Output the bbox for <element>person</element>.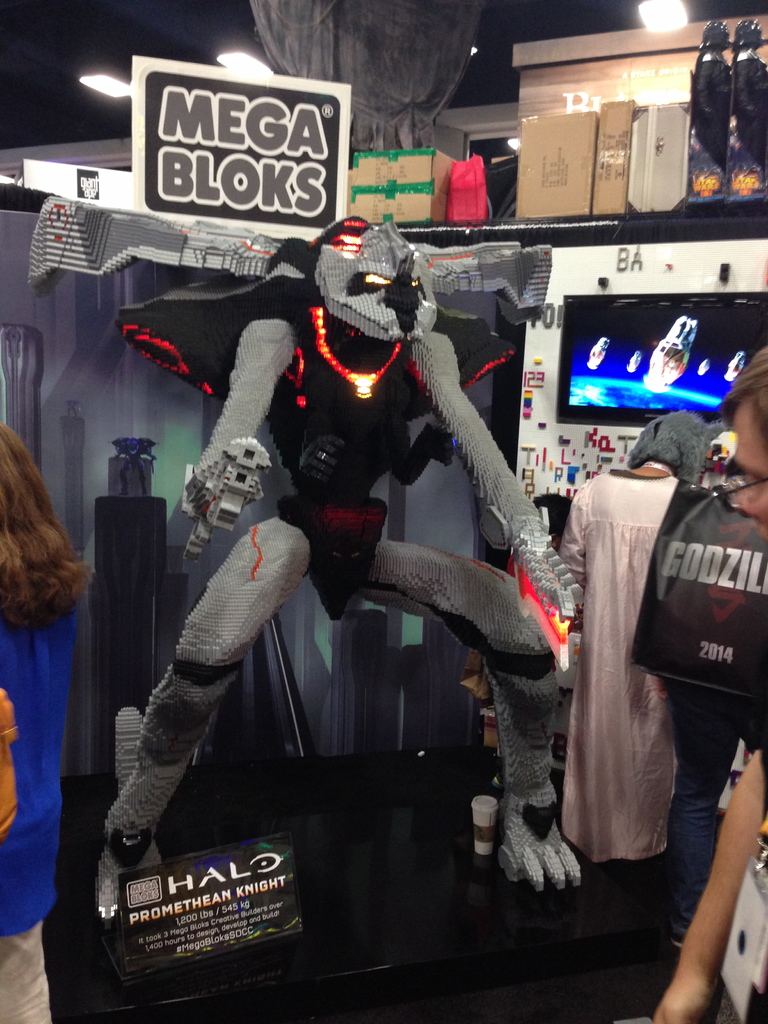
region(653, 344, 767, 1023).
